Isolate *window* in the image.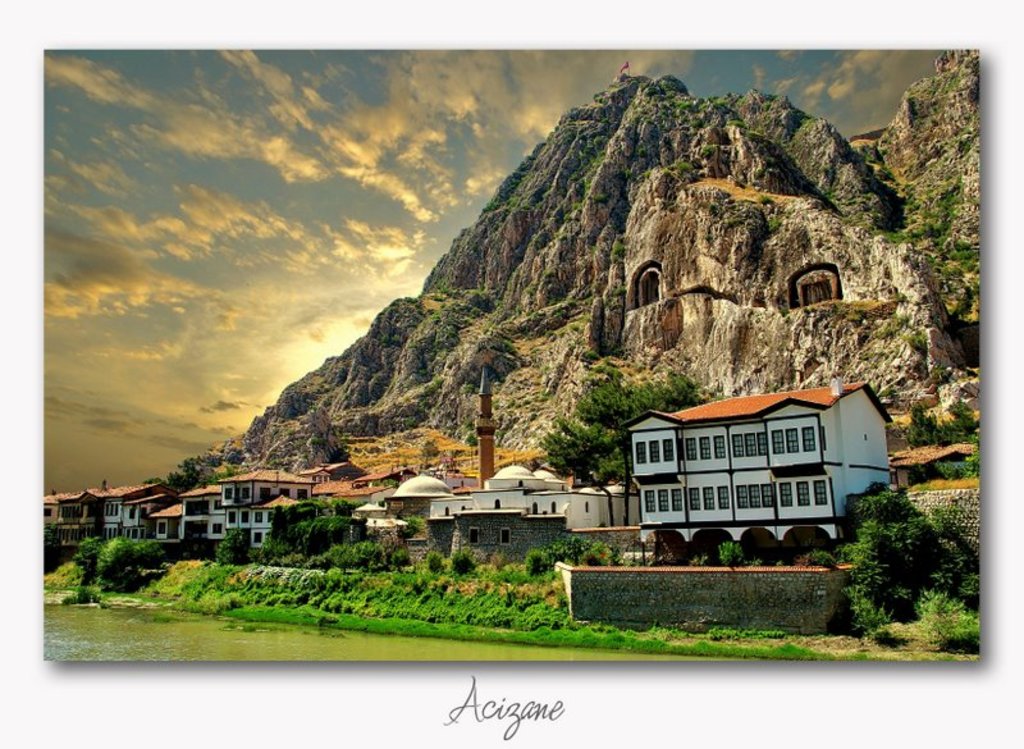
Isolated region: 813:476:831:506.
